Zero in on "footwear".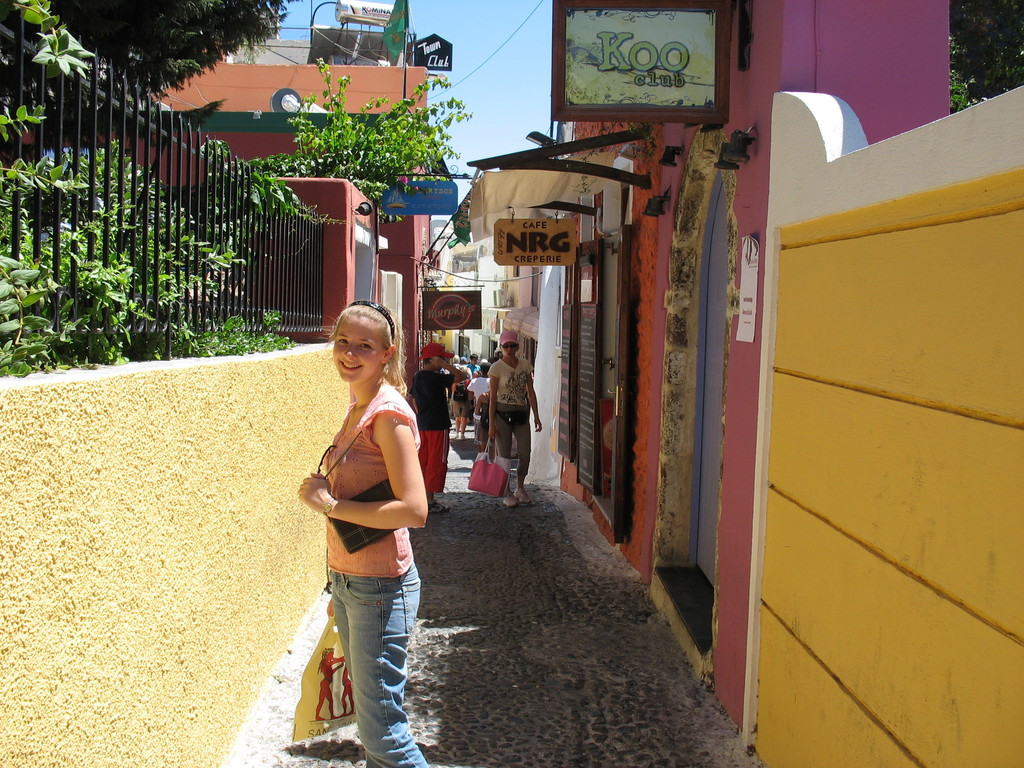
Zeroed in: <box>513,490,533,507</box>.
